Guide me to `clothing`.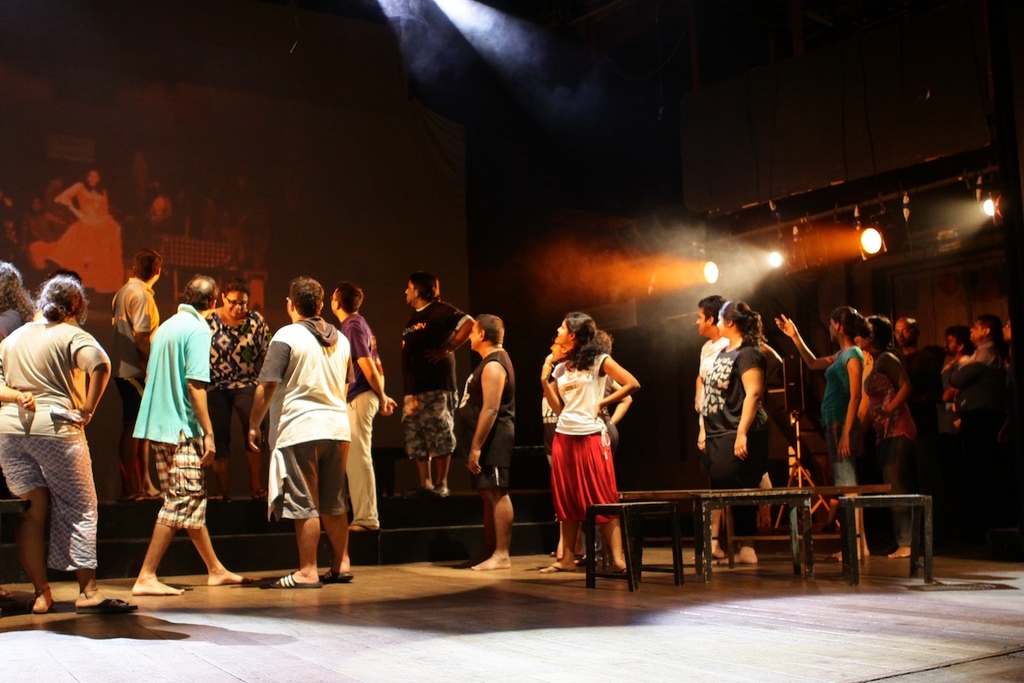
Guidance: l=599, t=369, r=623, b=463.
